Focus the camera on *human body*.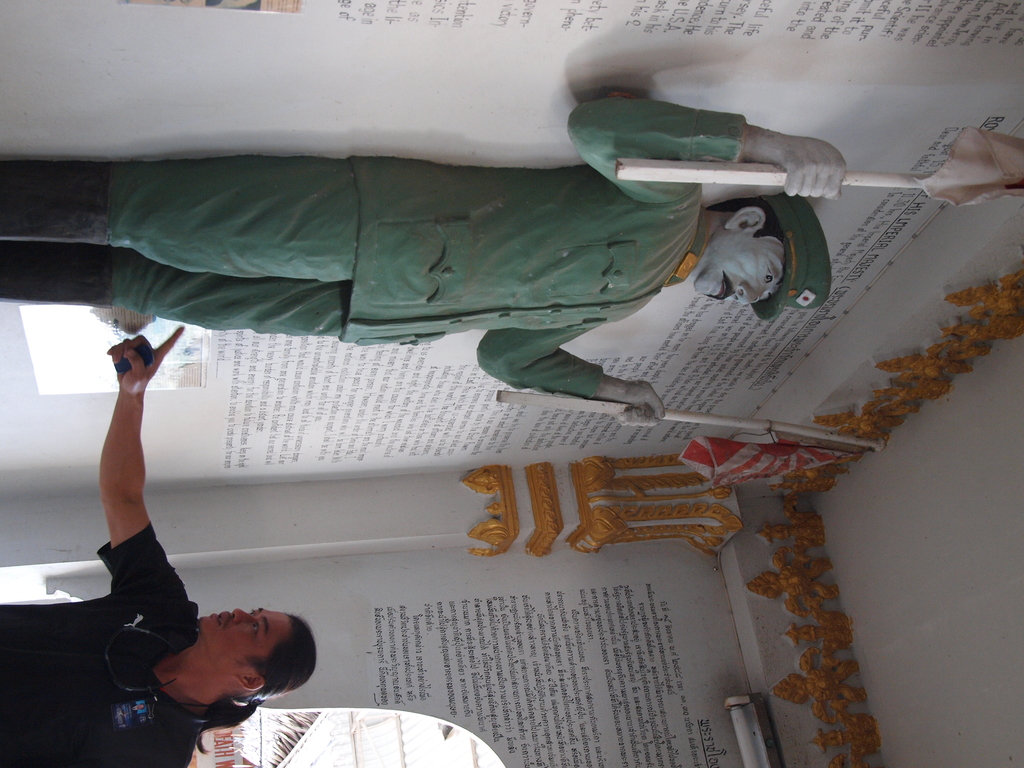
Focus region: 0,94,837,427.
